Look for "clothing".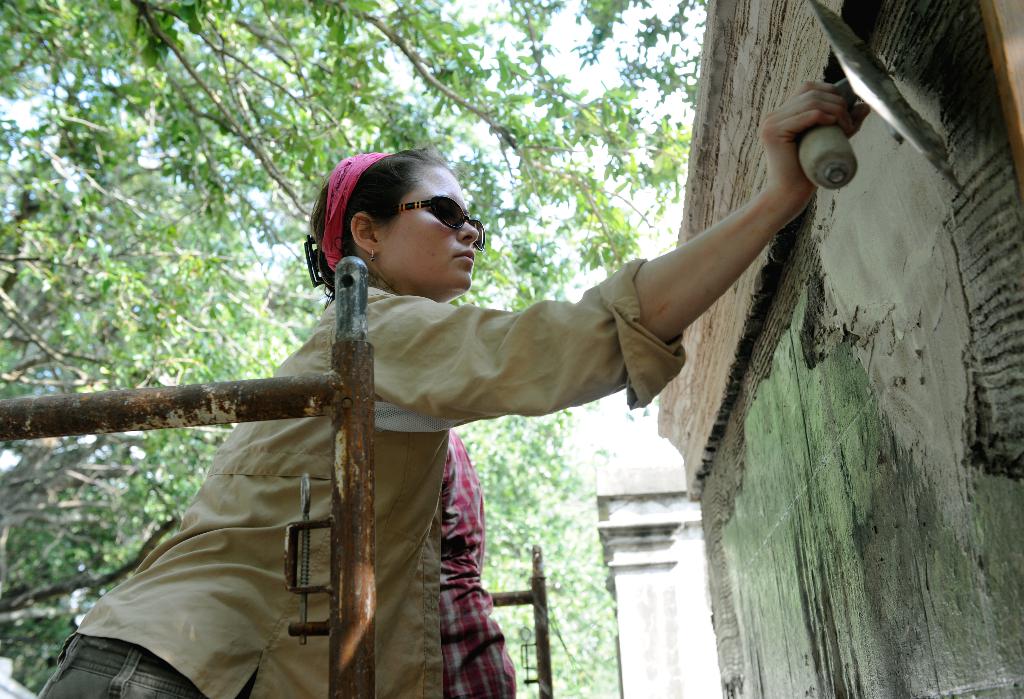
Found: 433,433,520,698.
